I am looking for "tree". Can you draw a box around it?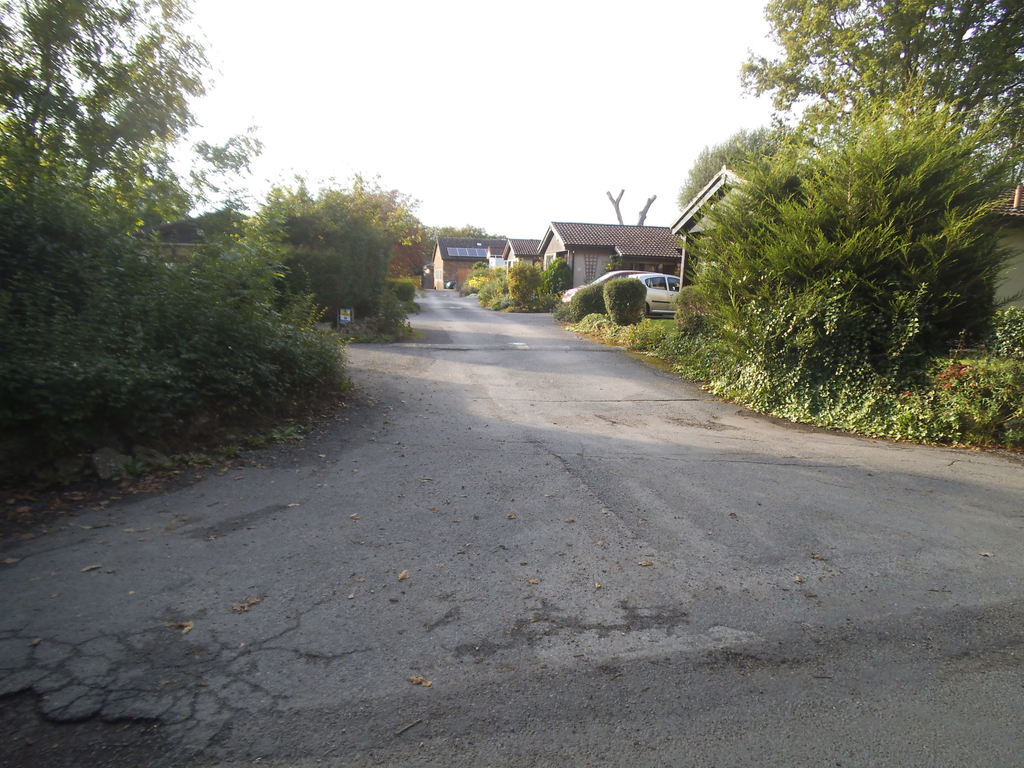
Sure, the bounding box is (left=672, top=122, right=799, bottom=210).
